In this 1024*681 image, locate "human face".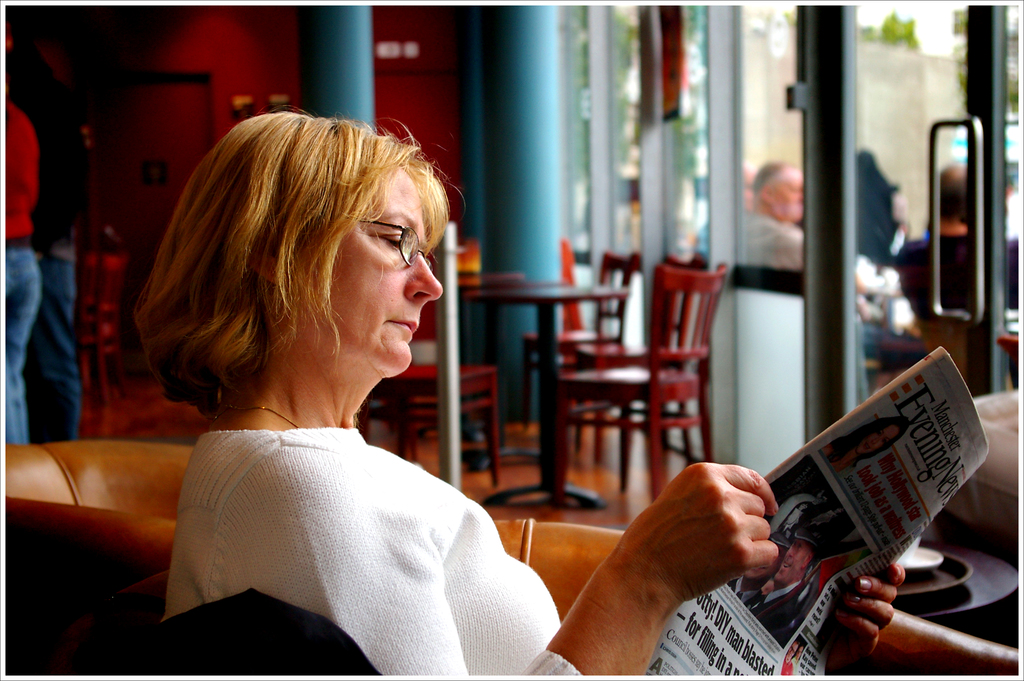
Bounding box: left=862, top=427, right=897, bottom=455.
